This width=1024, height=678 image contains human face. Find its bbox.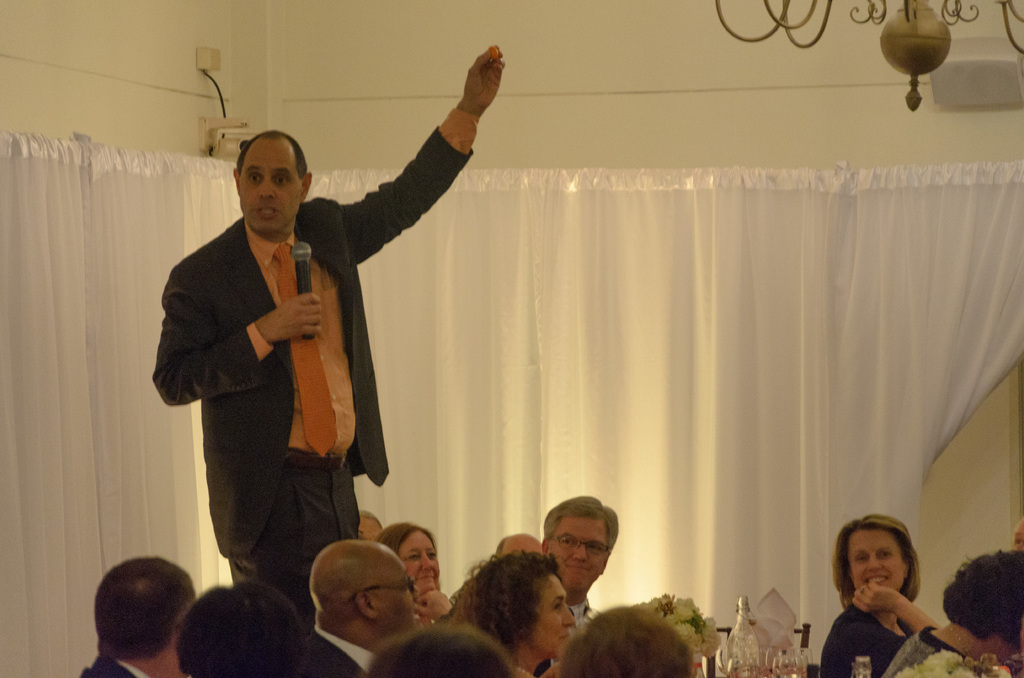
{"x1": 847, "y1": 528, "x2": 911, "y2": 595}.
